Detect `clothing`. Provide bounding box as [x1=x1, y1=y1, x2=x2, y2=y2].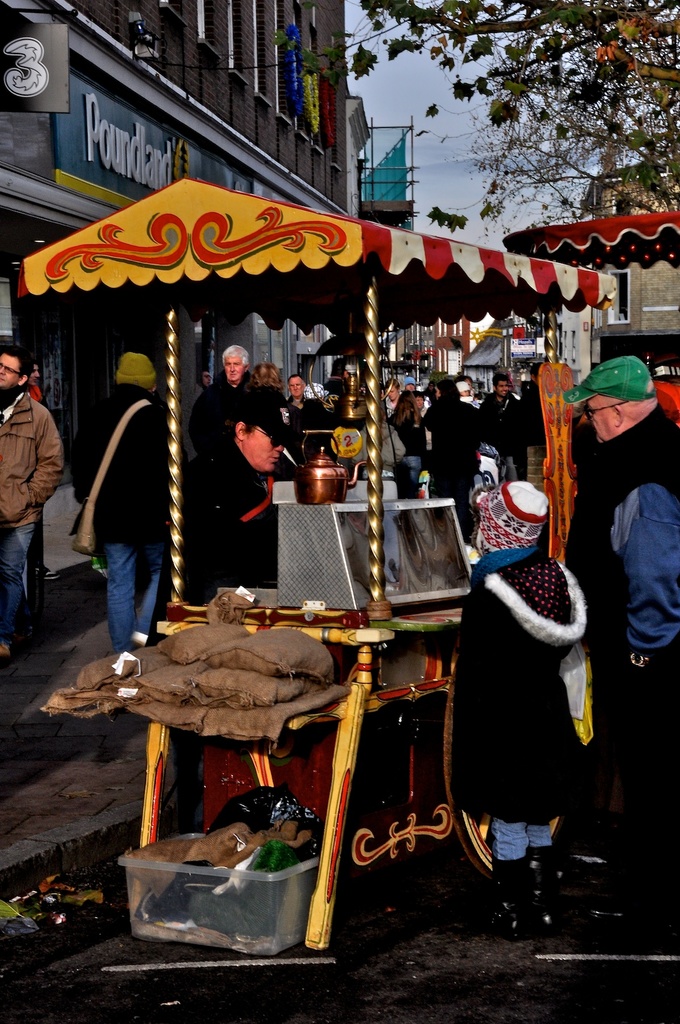
[x1=480, y1=391, x2=530, y2=477].
